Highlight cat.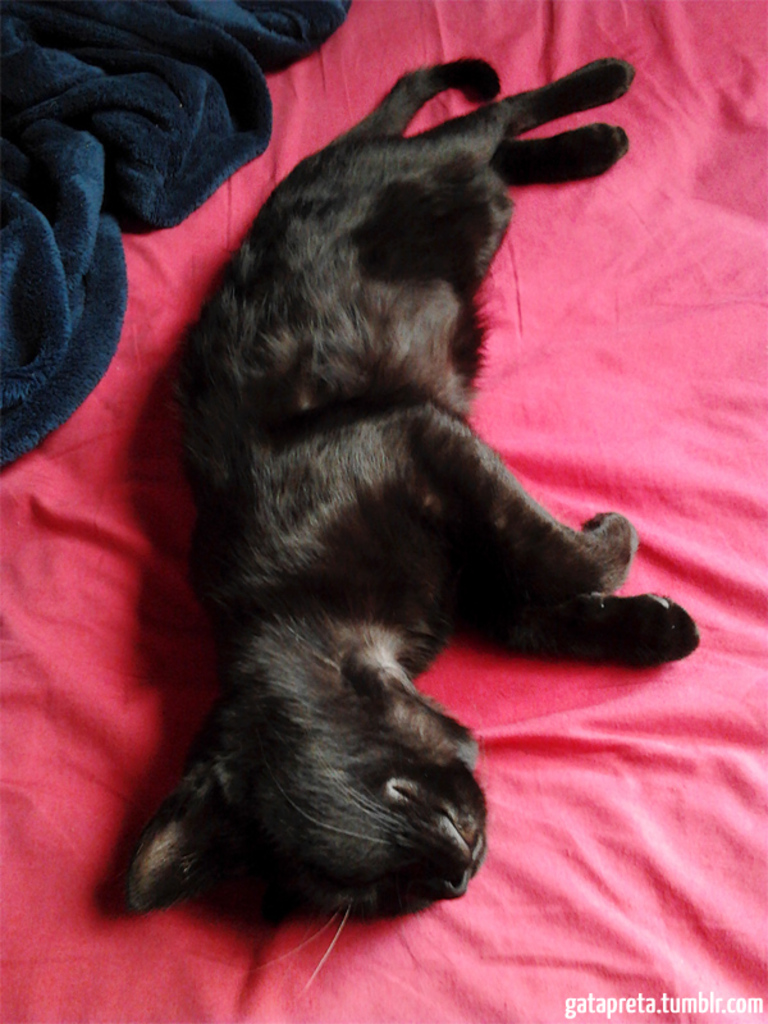
Highlighted region: region(99, 51, 698, 995).
